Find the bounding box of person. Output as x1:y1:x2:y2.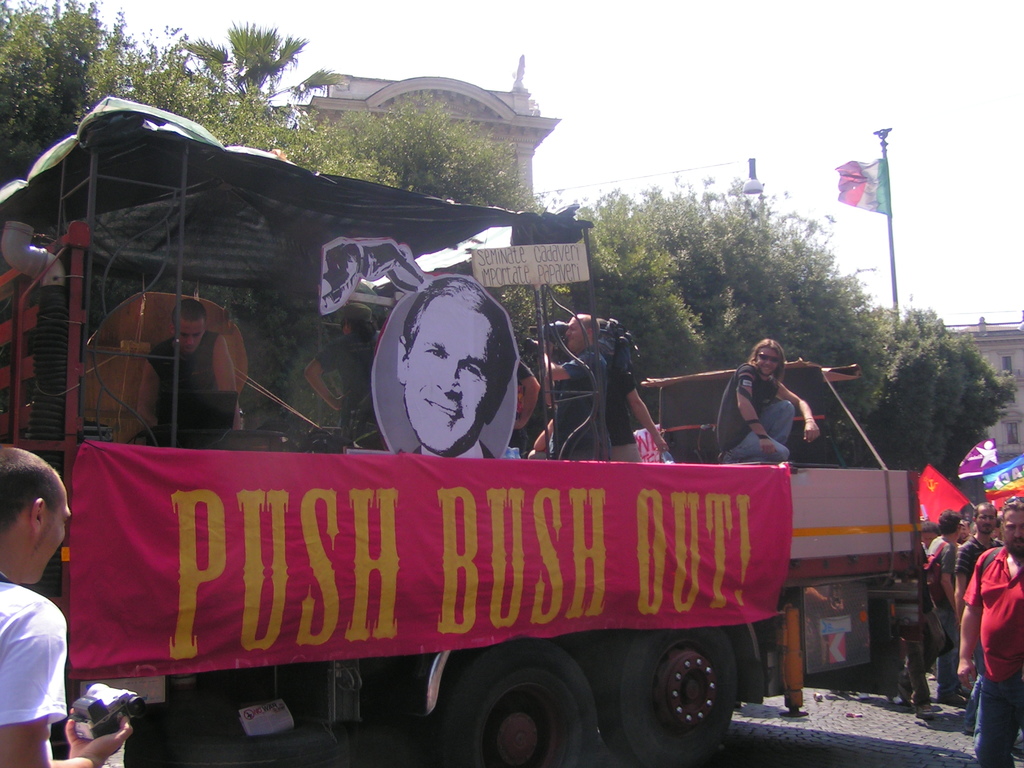
954:497:1014:611.
